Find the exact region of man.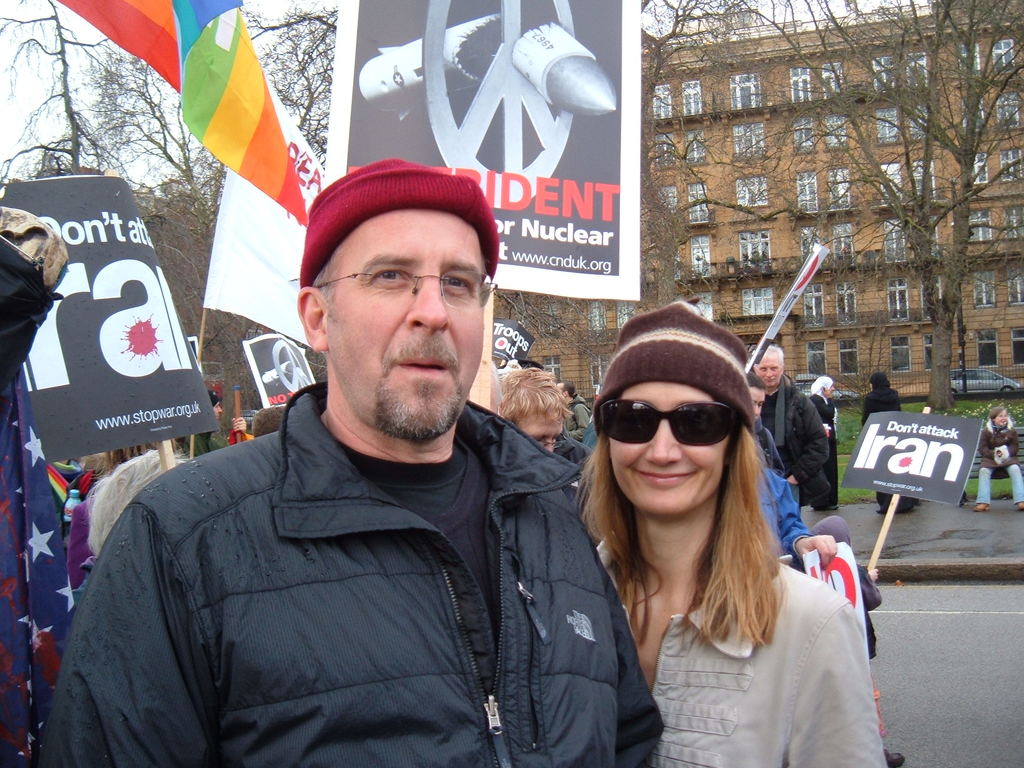
Exact region: [x1=492, y1=364, x2=594, y2=460].
